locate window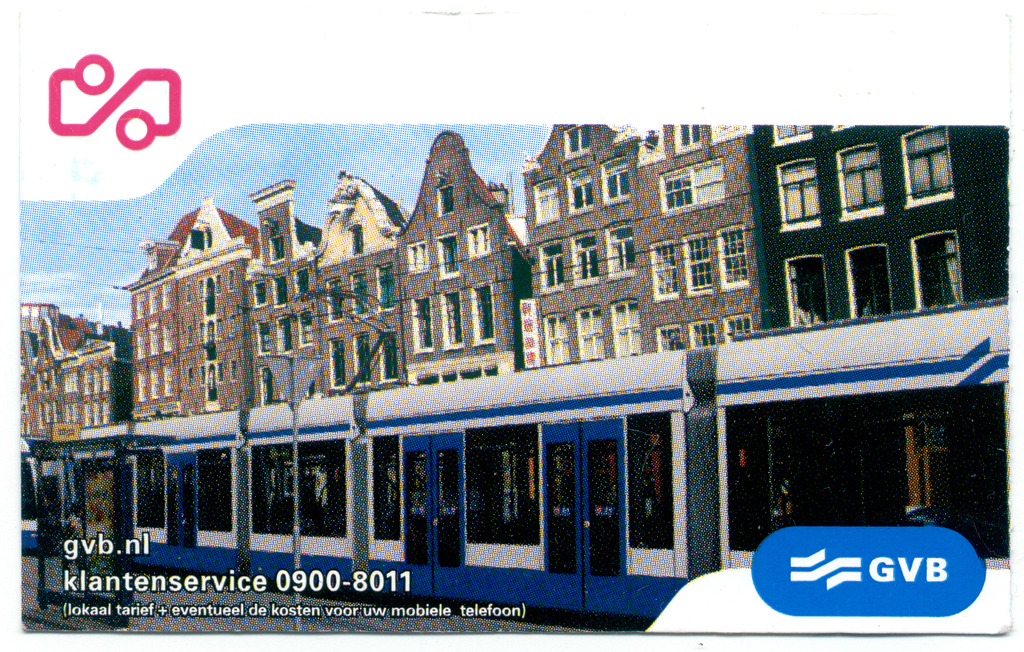
[left=410, top=302, right=435, bottom=352]
